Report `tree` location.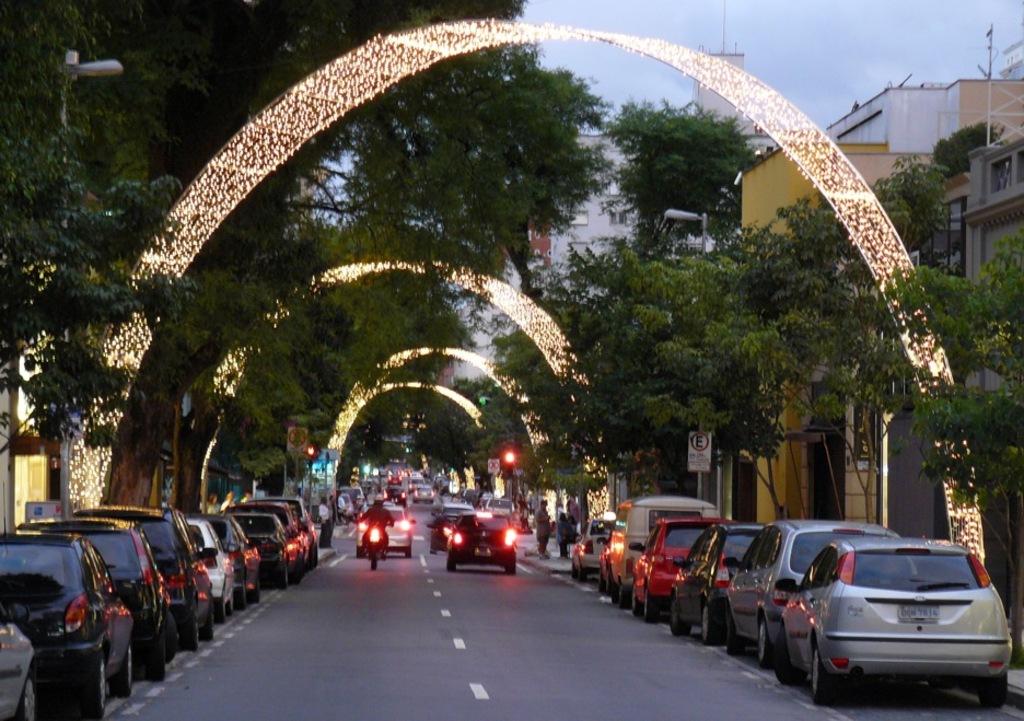
Report: 600, 93, 753, 243.
